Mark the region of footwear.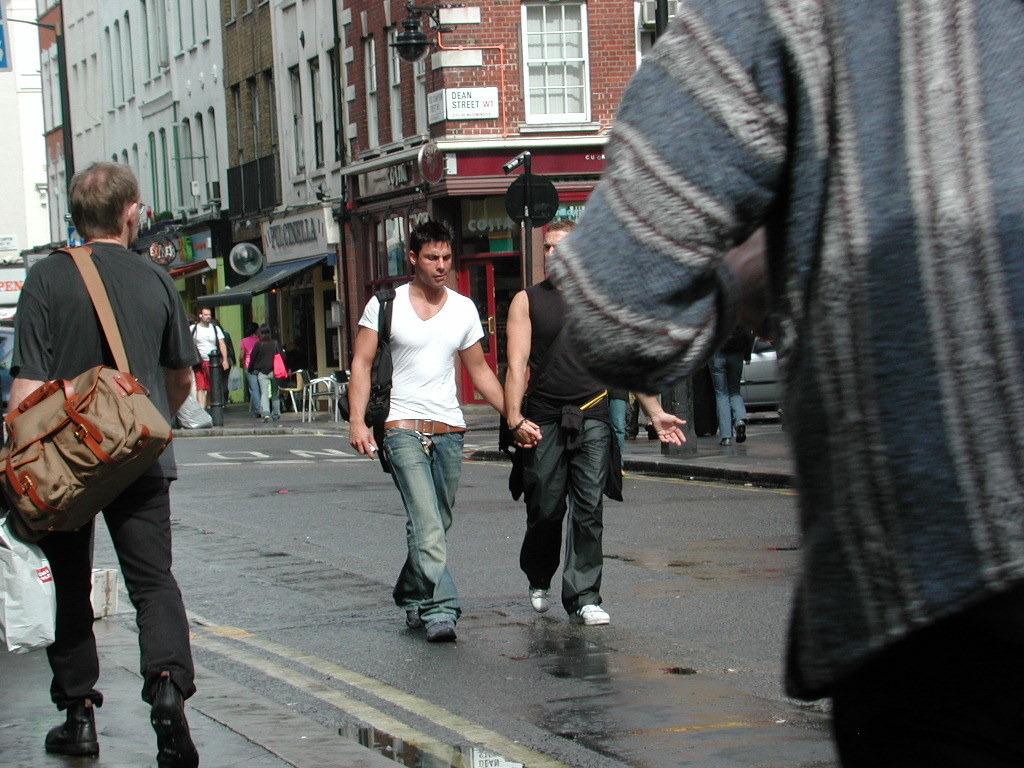
Region: {"left": 717, "top": 437, "right": 729, "bottom": 443}.
